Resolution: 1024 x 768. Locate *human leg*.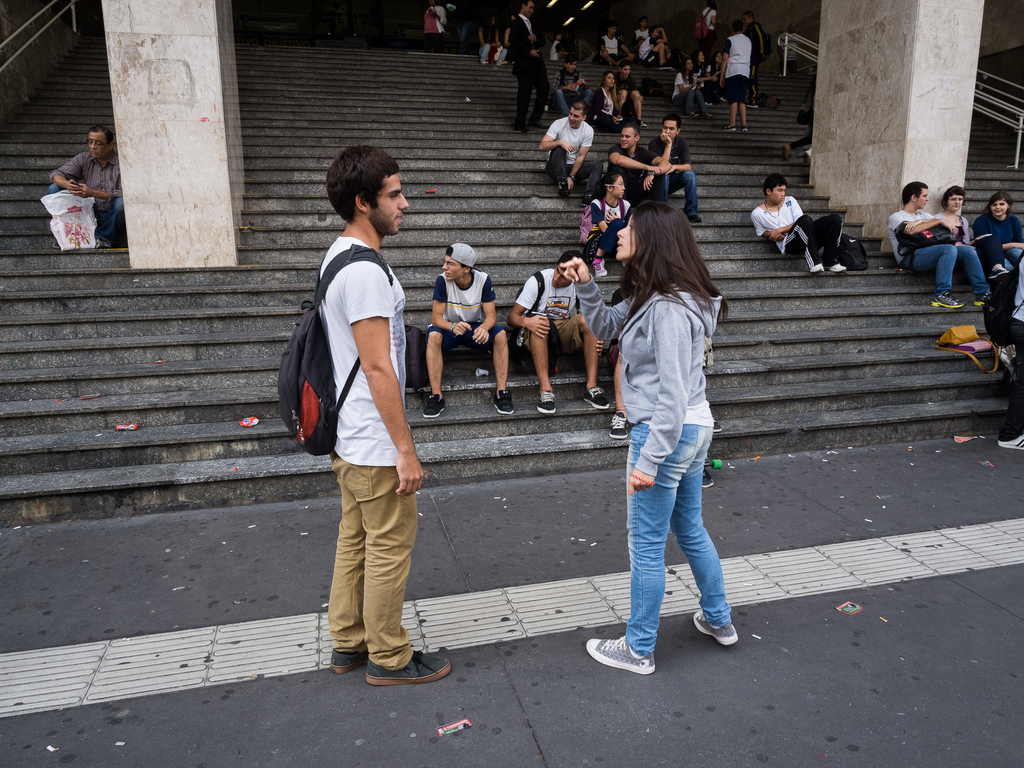
bbox=(552, 88, 568, 114).
